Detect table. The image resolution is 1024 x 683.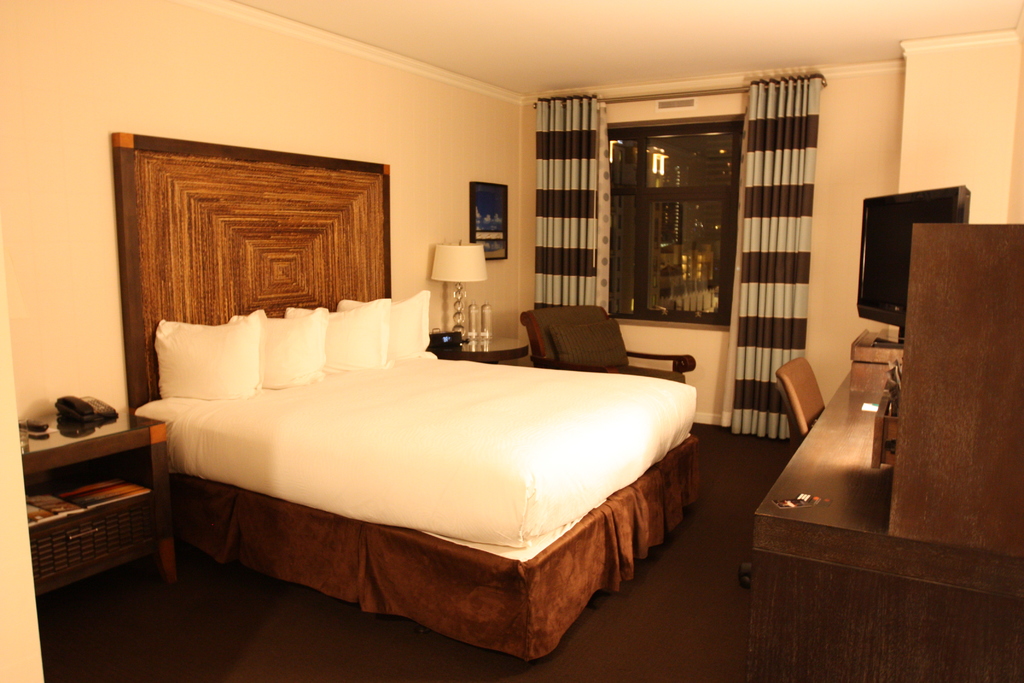
box=[740, 325, 982, 668].
